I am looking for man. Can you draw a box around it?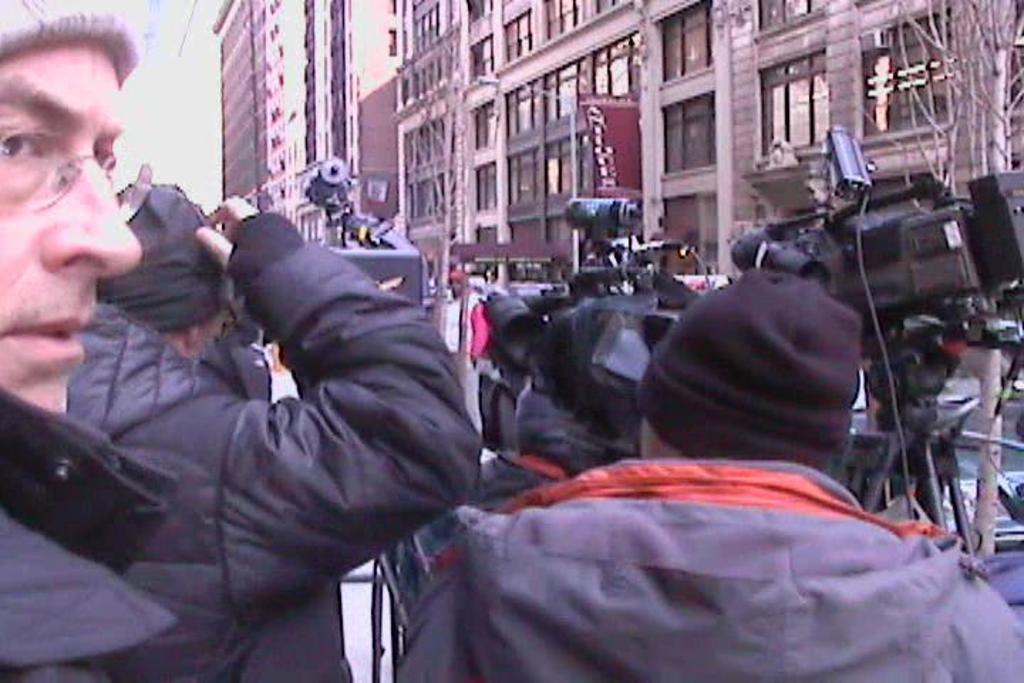
Sure, the bounding box is 397 272 1018 682.
